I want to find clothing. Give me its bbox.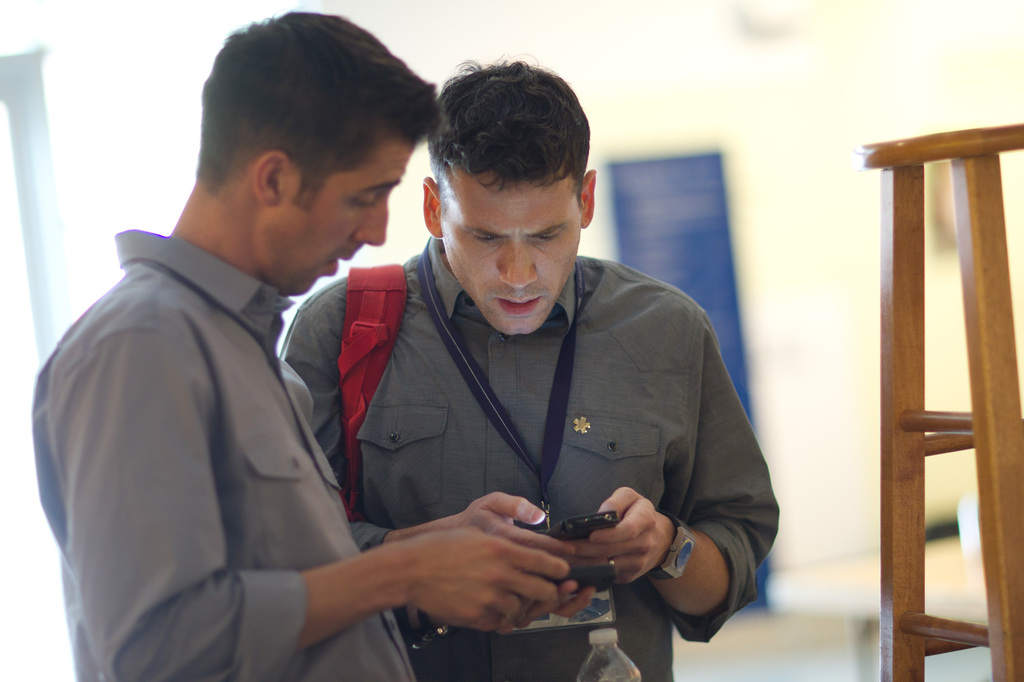
[281,232,781,681].
